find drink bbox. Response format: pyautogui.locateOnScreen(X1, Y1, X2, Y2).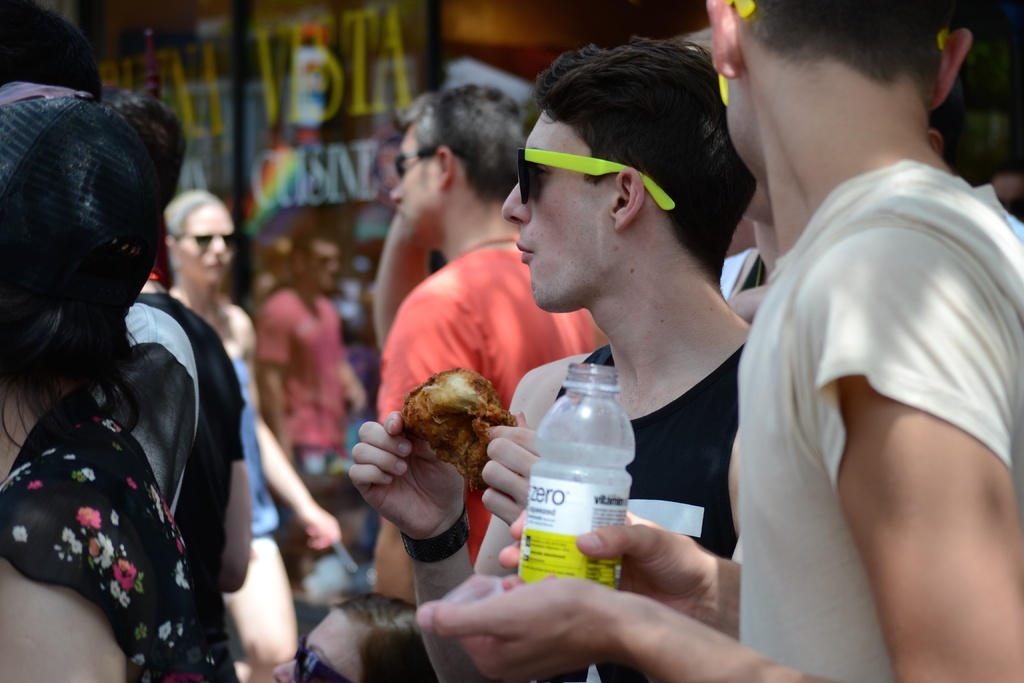
pyautogui.locateOnScreen(518, 350, 632, 597).
